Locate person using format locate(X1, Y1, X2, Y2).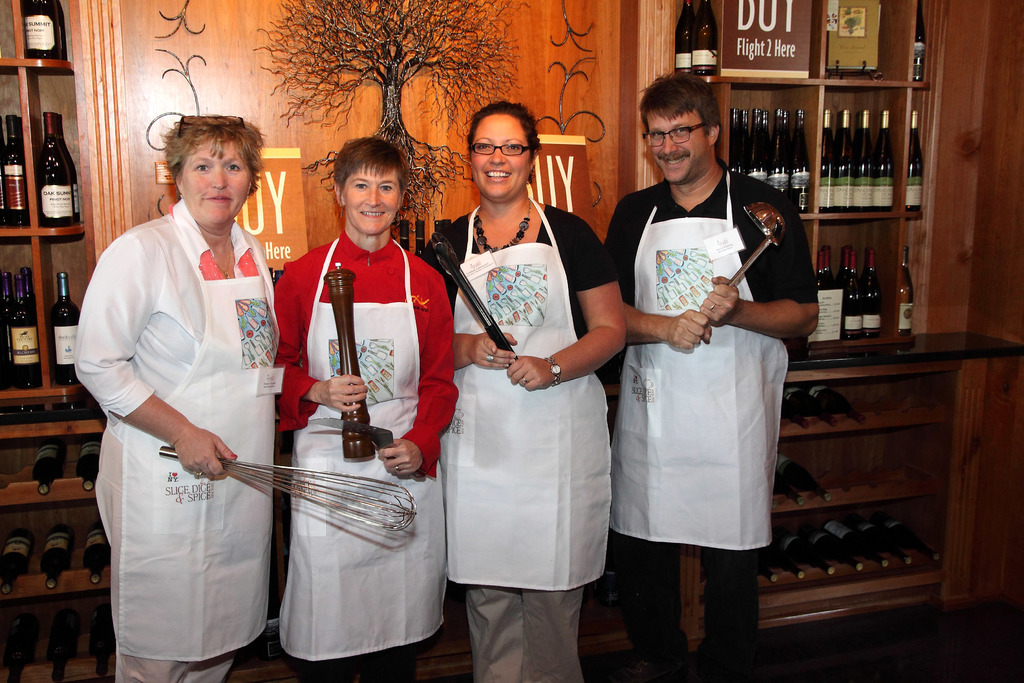
locate(273, 135, 465, 682).
